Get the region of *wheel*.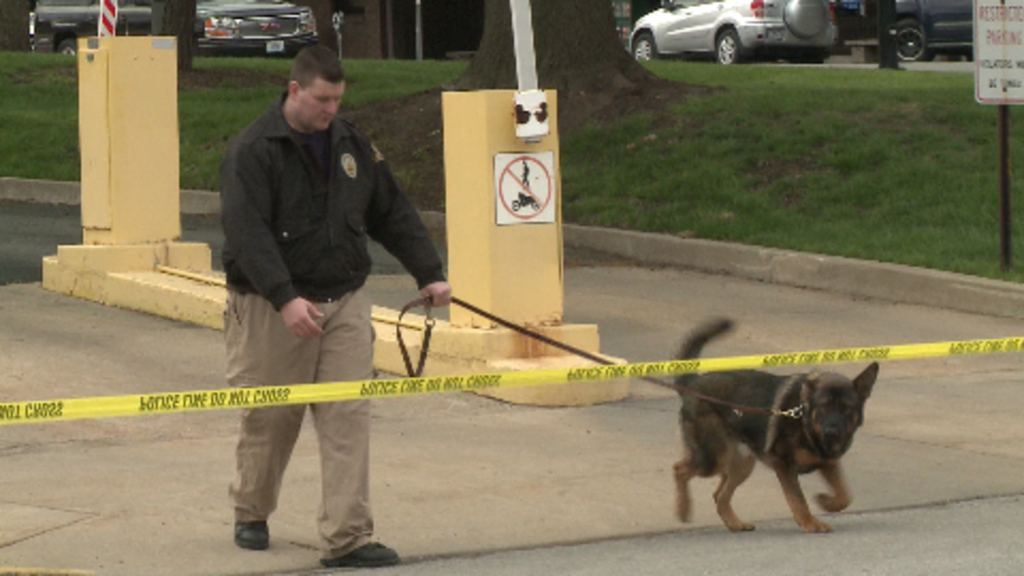
[710, 21, 745, 62].
